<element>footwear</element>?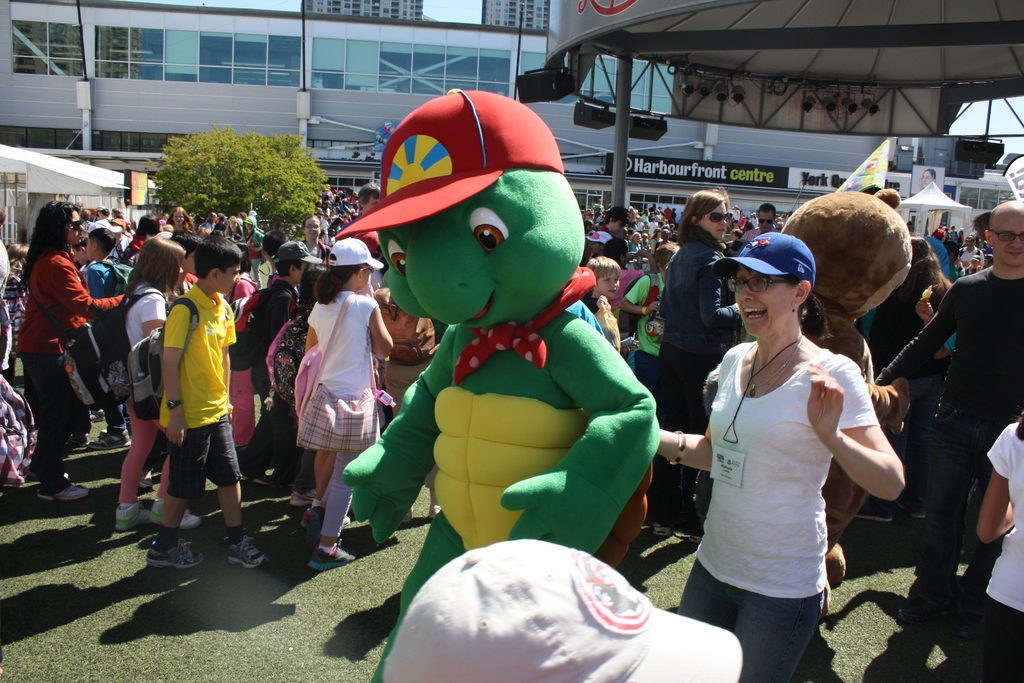
[303,546,360,567]
